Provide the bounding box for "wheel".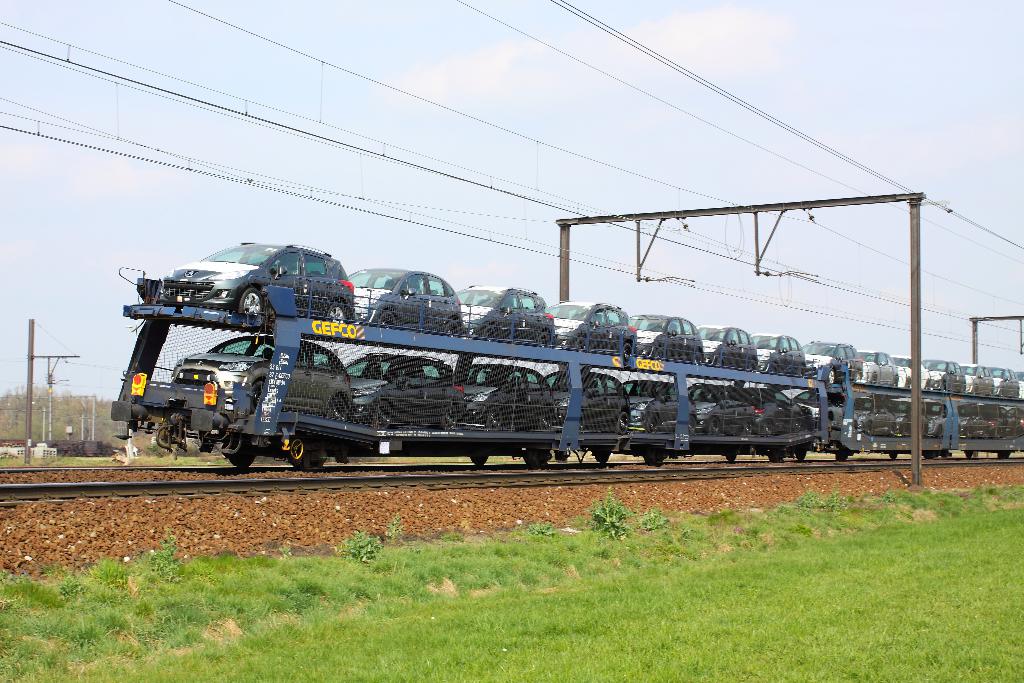
<region>442, 406, 459, 430</region>.
